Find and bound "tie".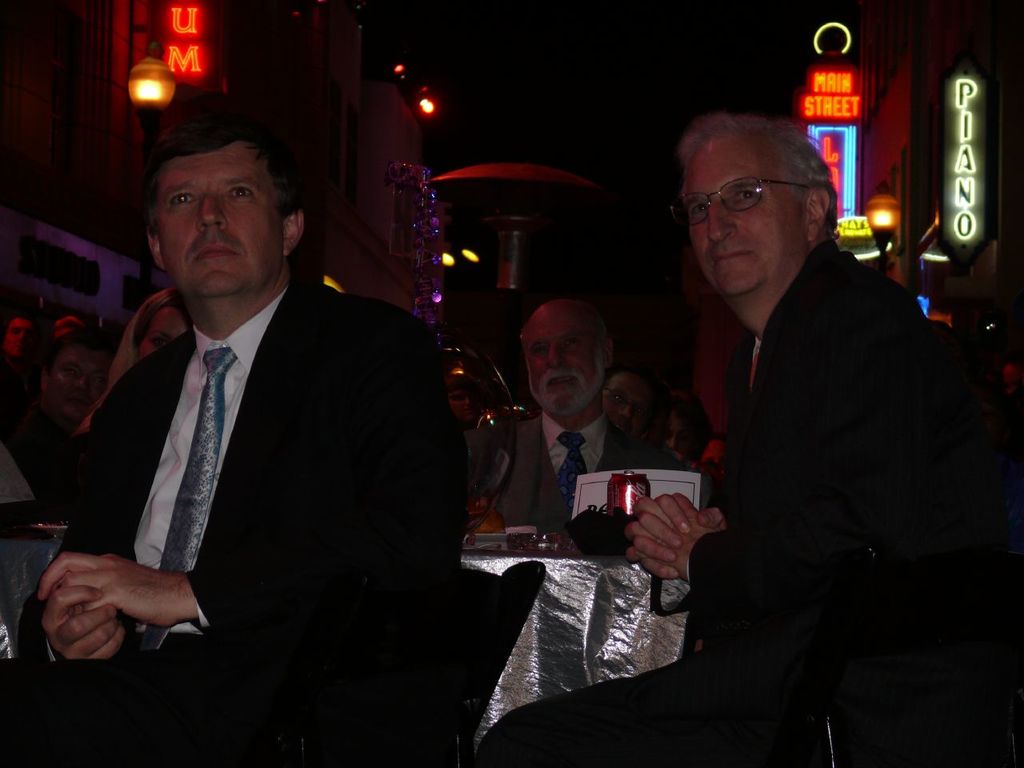
Bound: l=140, t=346, r=238, b=658.
